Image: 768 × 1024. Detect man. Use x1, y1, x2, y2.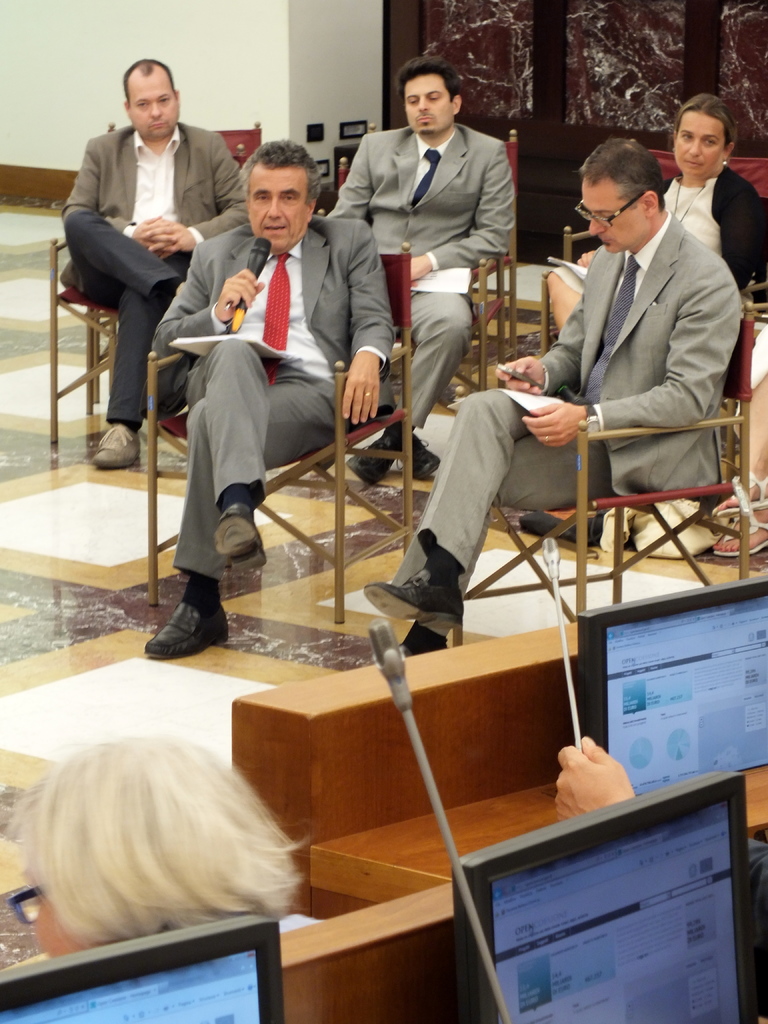
53, 54, 236, 476.
